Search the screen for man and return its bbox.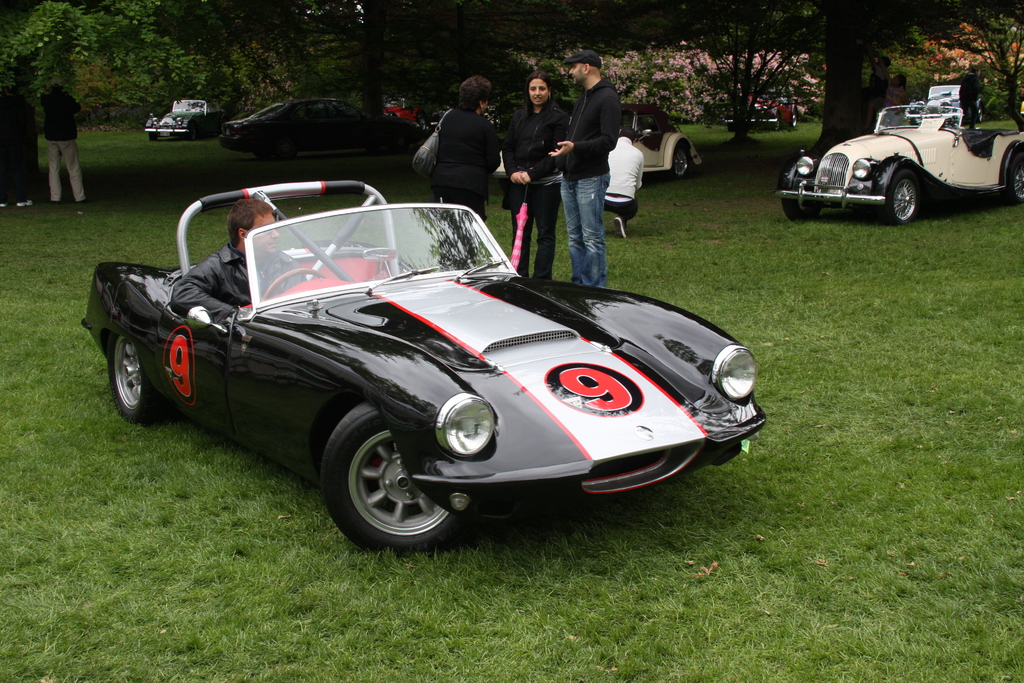
Found: select_region(22, 79, 76, 193).
